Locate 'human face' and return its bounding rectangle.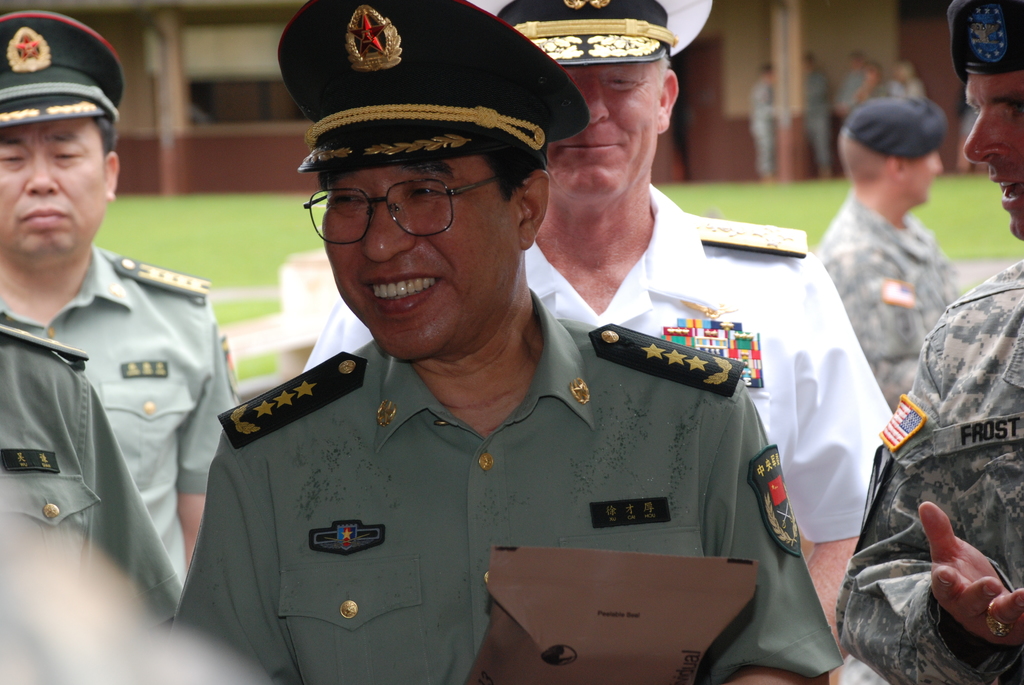
bbox(905, 152, 940, 201).
